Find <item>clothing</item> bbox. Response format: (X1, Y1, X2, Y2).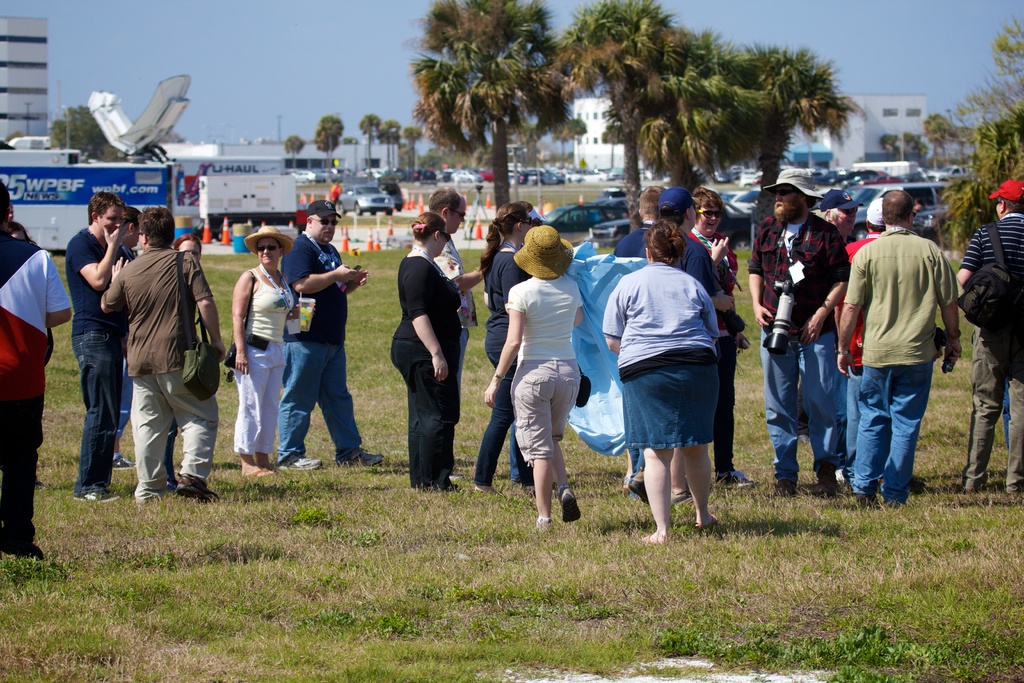
(236, 267, 291, 454).
